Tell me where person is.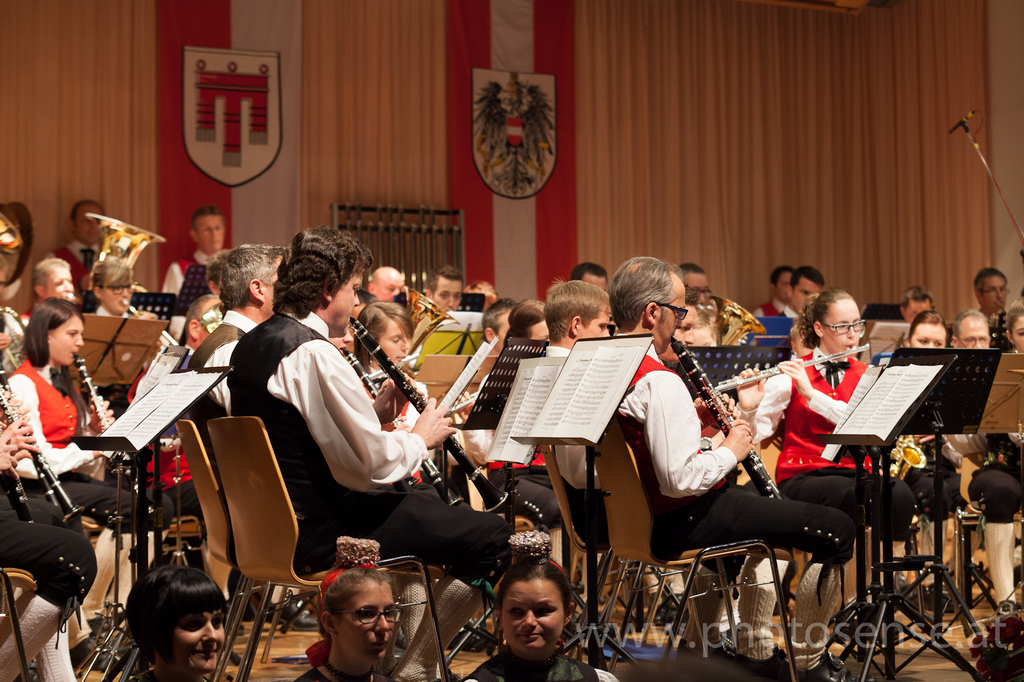
person is at detection(975, 266, 1012, 325).
